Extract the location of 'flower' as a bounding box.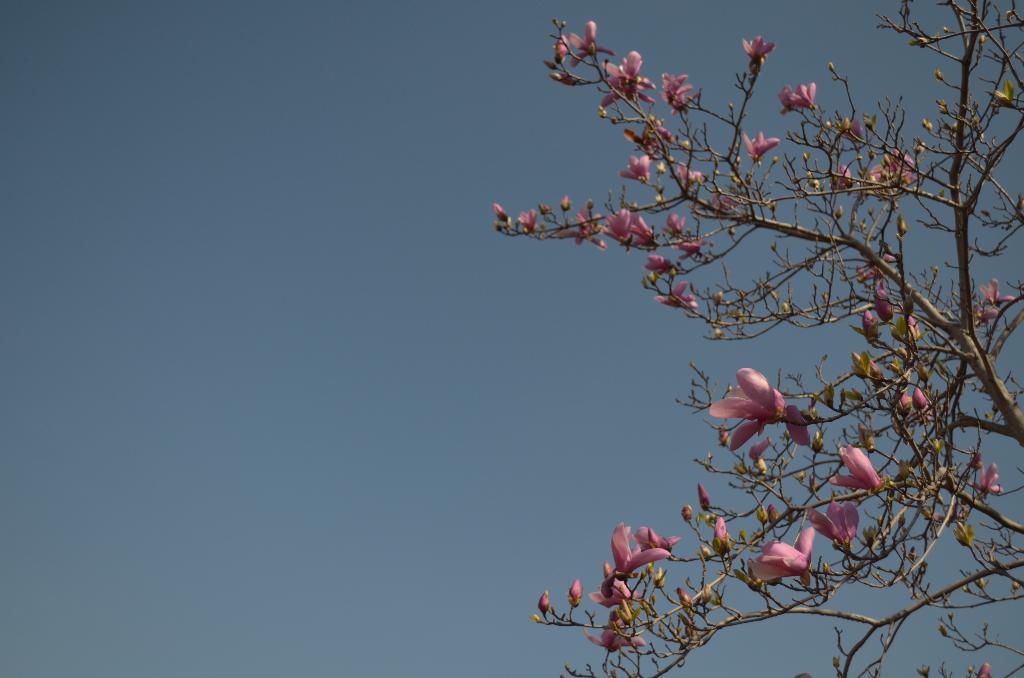
Rect(780, 78, 816, 116).
